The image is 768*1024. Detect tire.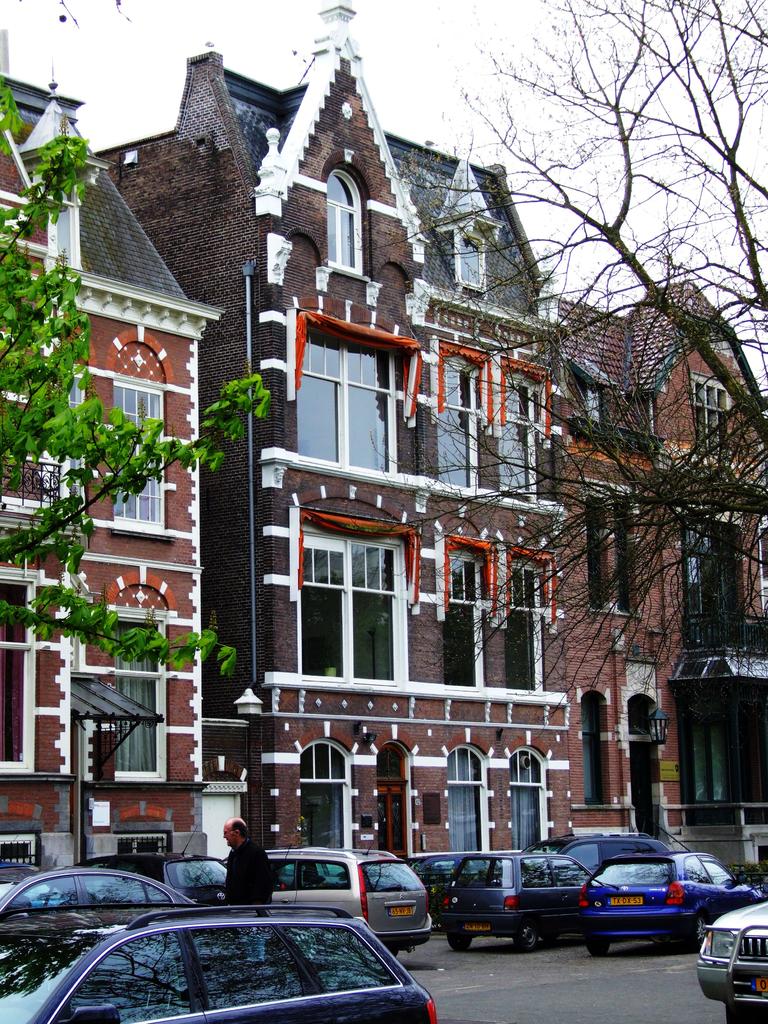
Detection: 511 922 545 951.
